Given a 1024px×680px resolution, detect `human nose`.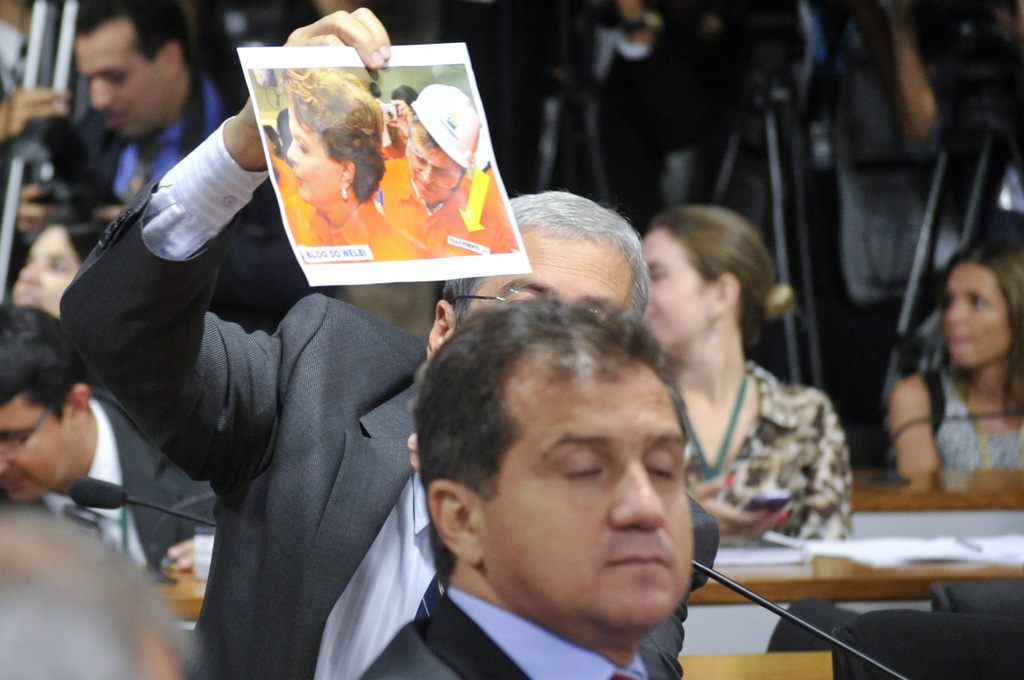
detection(611, 457, 668, 530).
